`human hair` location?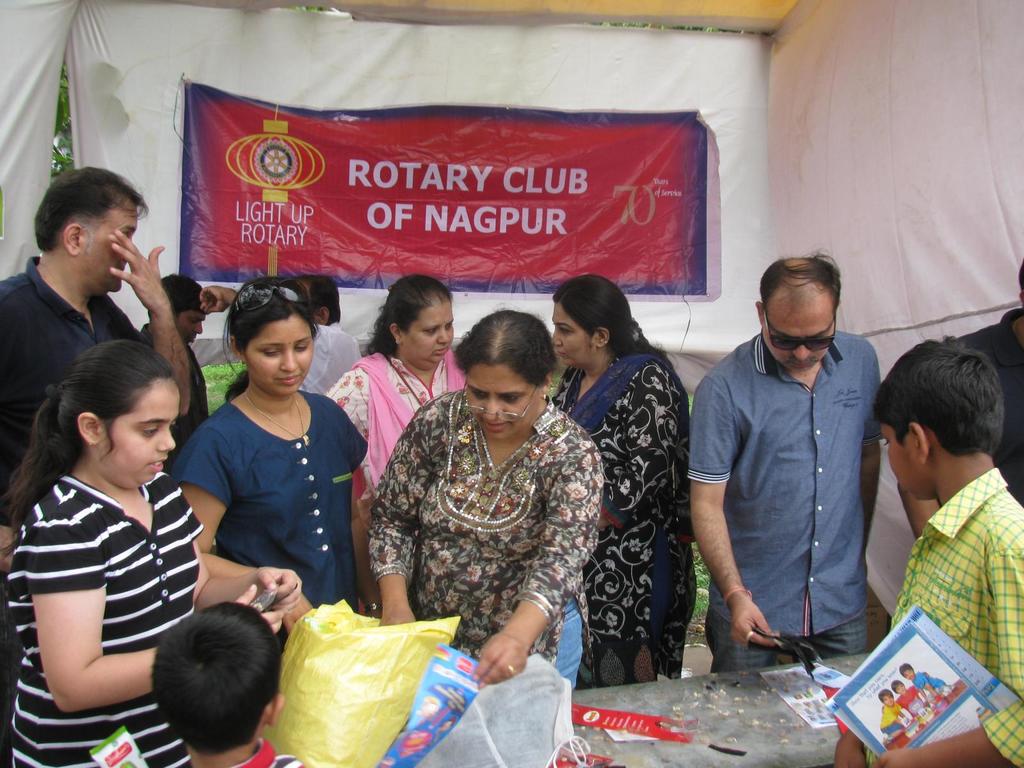
left=35, top=161, right=150, bottom=250
